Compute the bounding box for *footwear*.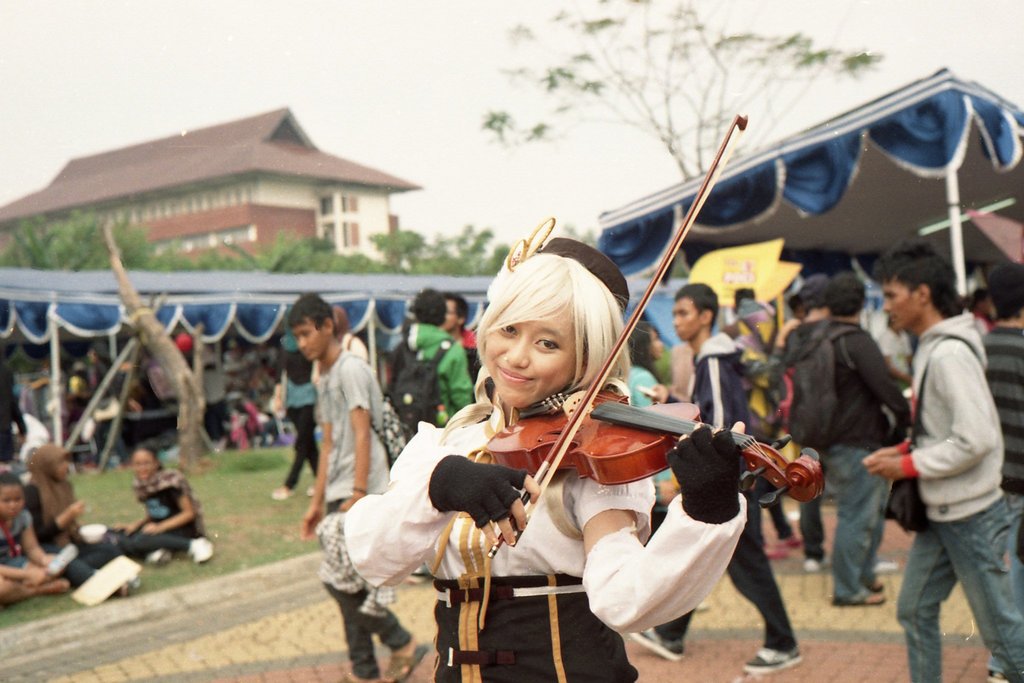
bbox(778, 534, 804, 550).
